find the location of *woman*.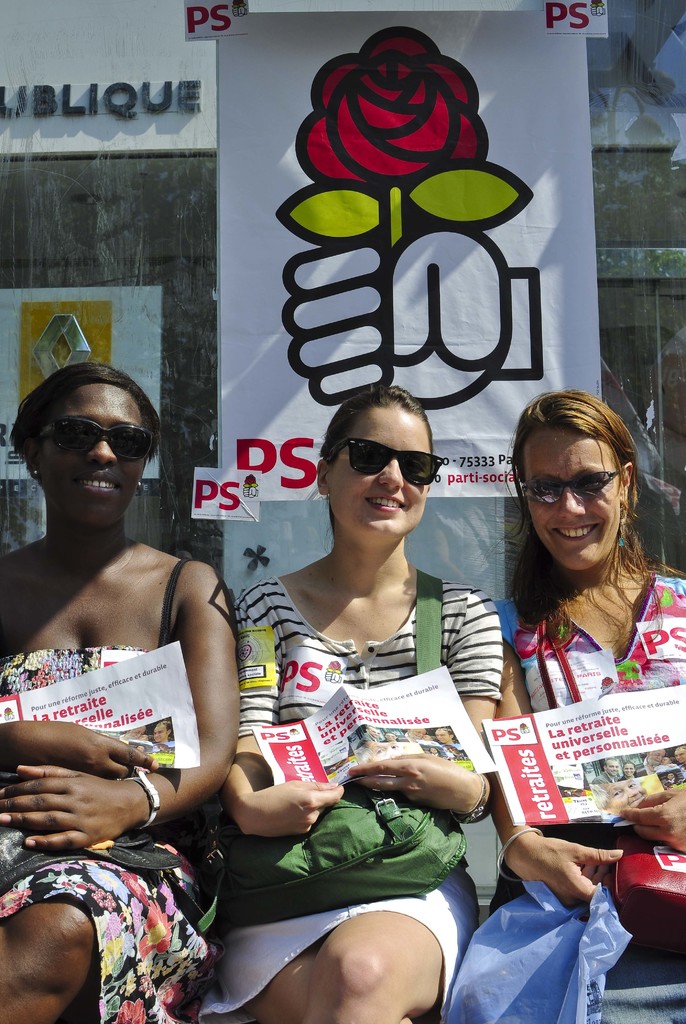
Location: box=[206, 403, 518, 961].
